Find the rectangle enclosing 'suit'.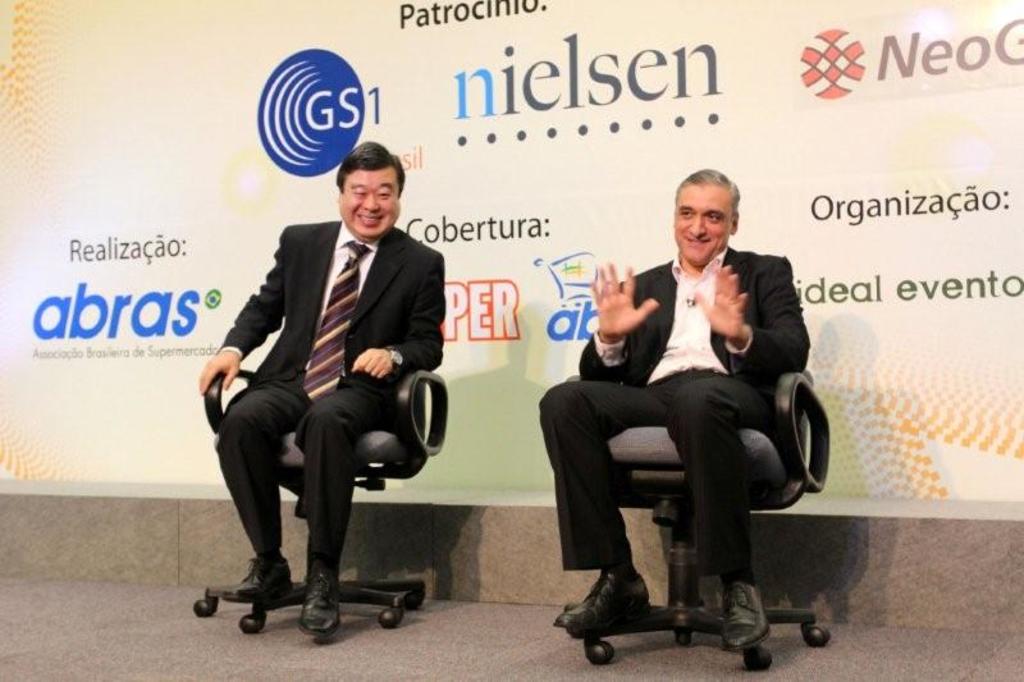
(left=538, top=246, right=812, bottom=573).
